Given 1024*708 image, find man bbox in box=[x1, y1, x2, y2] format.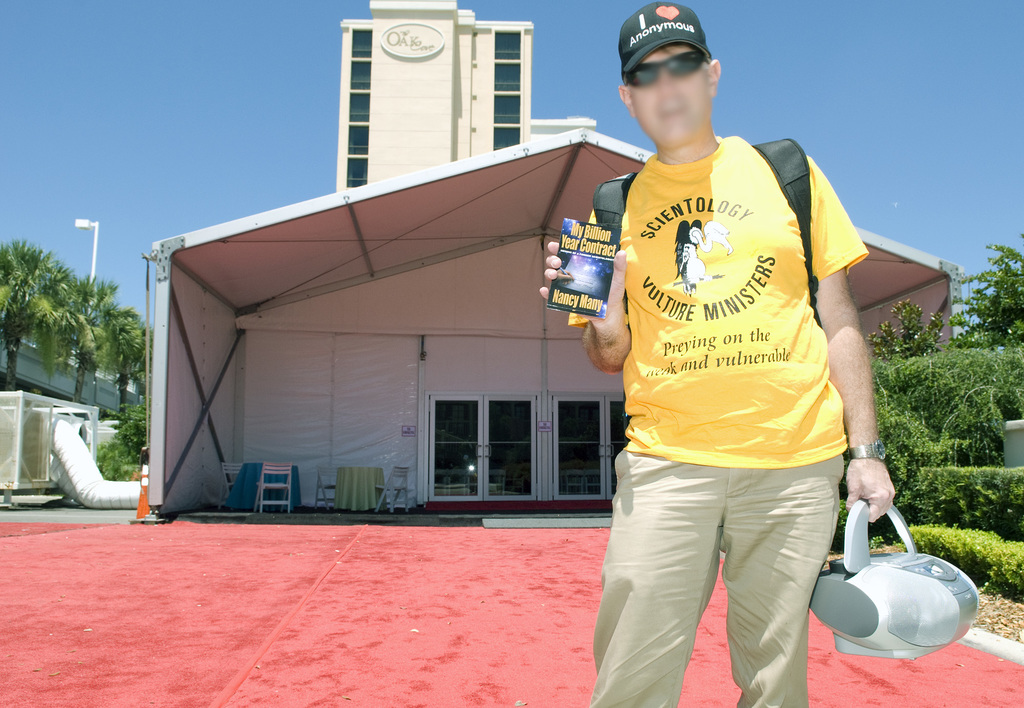
box=[543, 24, 917, 707].
